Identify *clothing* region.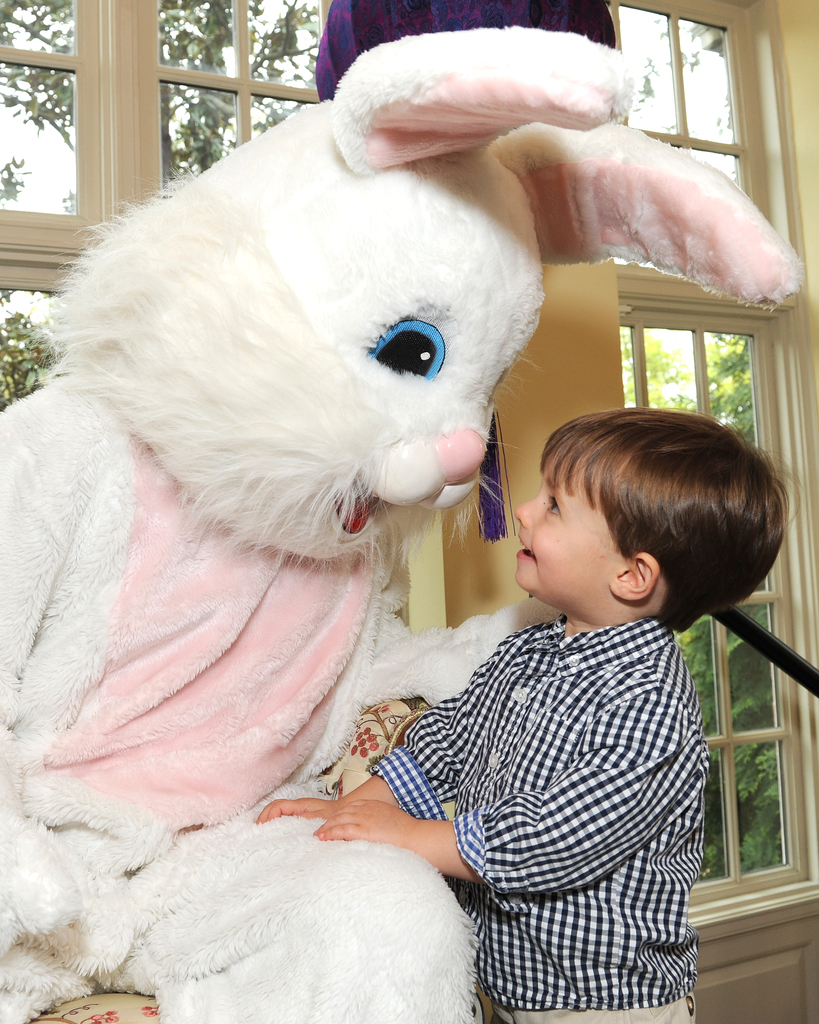
Region: 362:527:763:1011.
